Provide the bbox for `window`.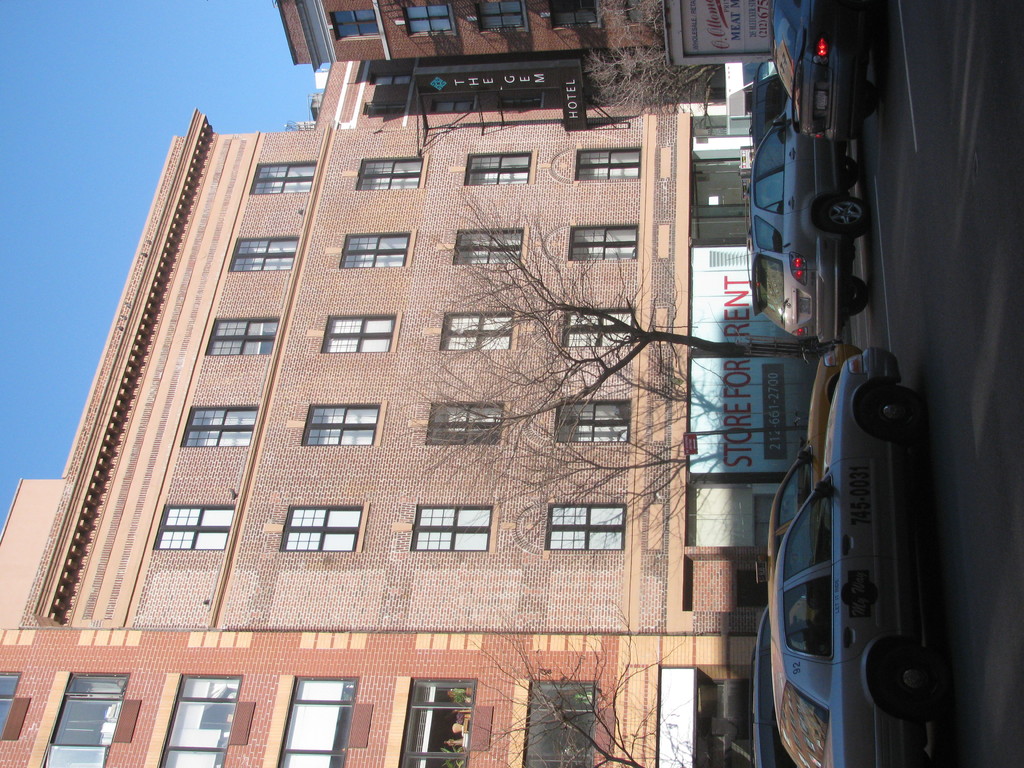
(x1=279, y1=502, x2=372, y2=555).
